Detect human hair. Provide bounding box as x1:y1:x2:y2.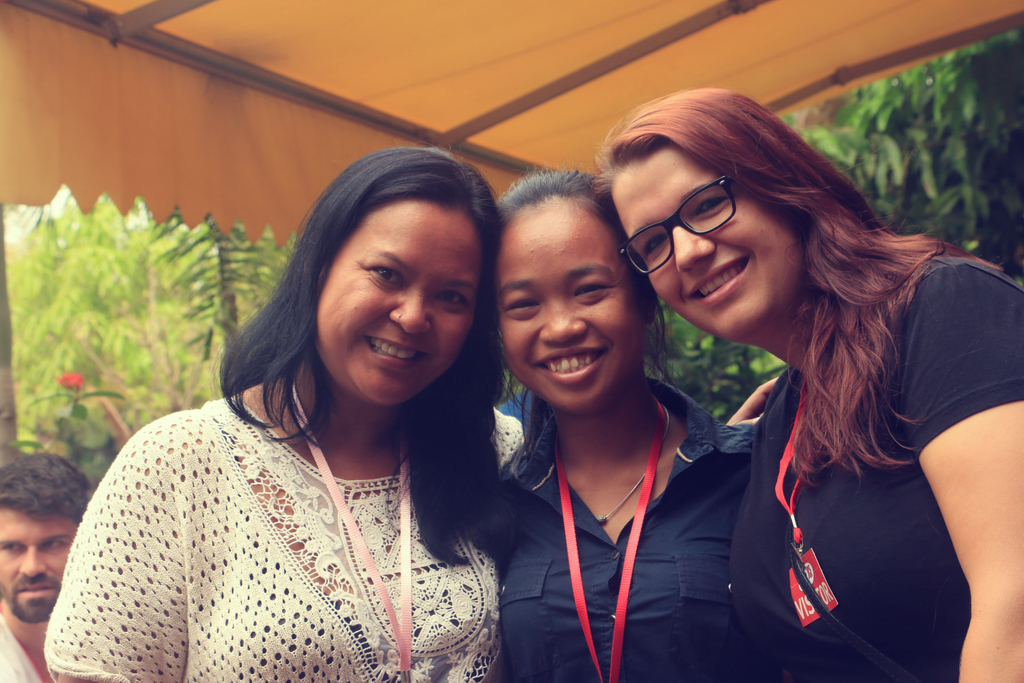
0:451:89:523.
